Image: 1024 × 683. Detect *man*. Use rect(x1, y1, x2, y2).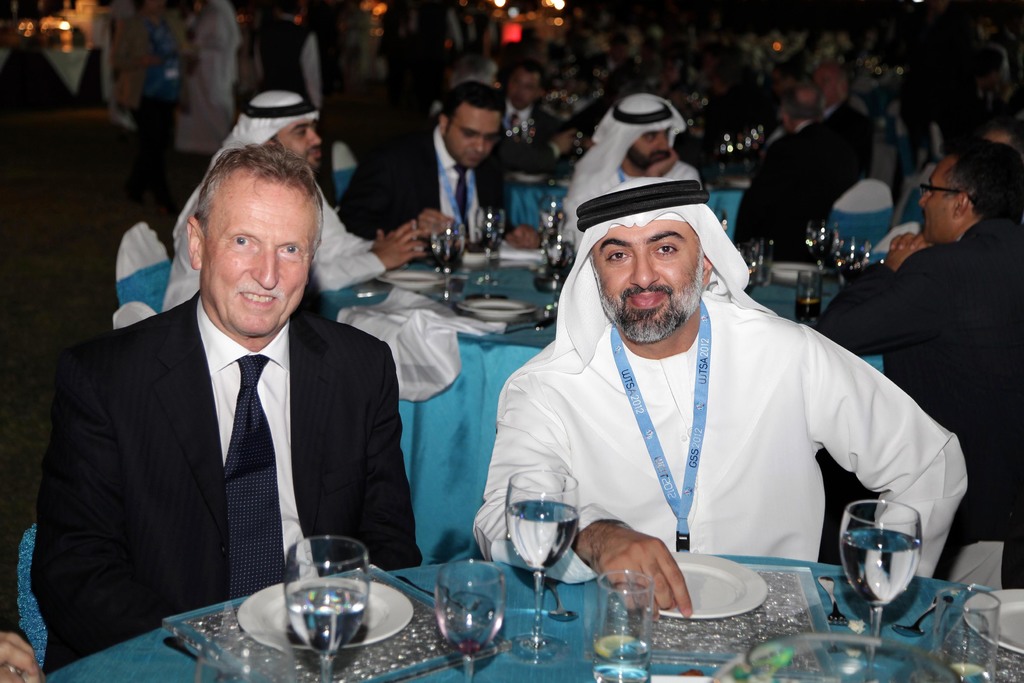
rect(428, 49, 570, 168).
